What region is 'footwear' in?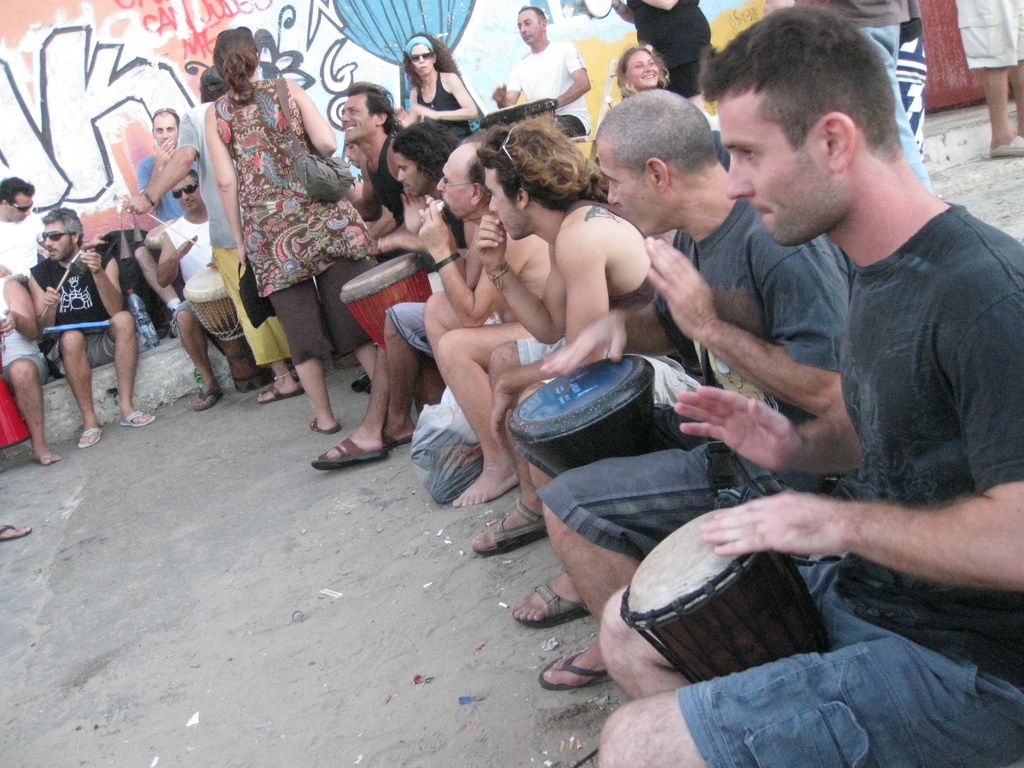
<box>349,371,372,395</box>.
